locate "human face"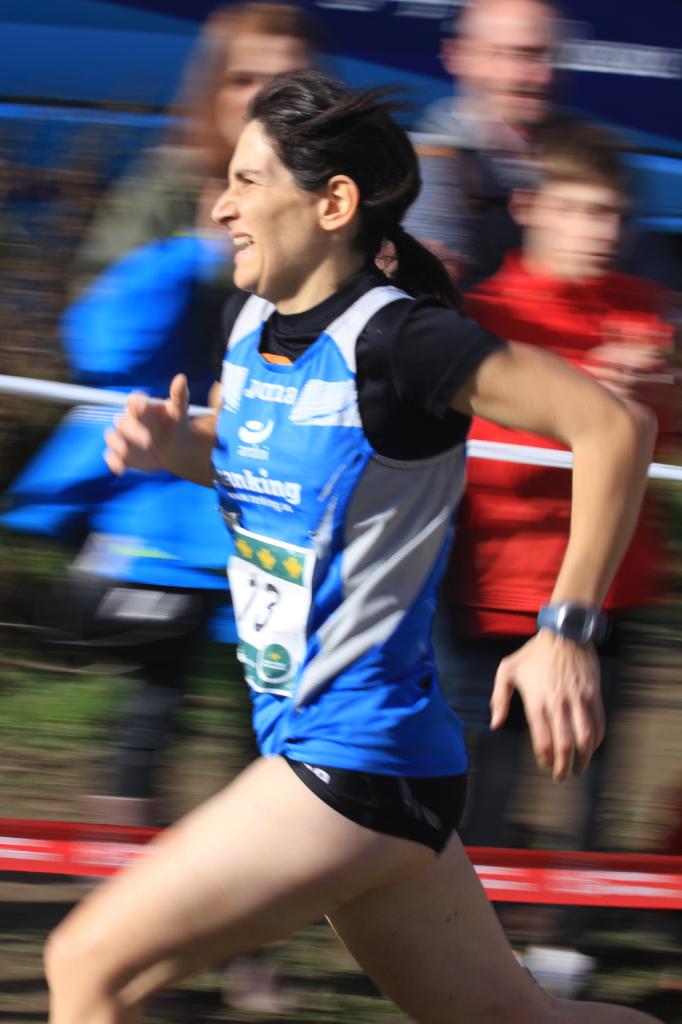
{"x1": 218, "y1": 29, "x2": 300, "y2": 147}
